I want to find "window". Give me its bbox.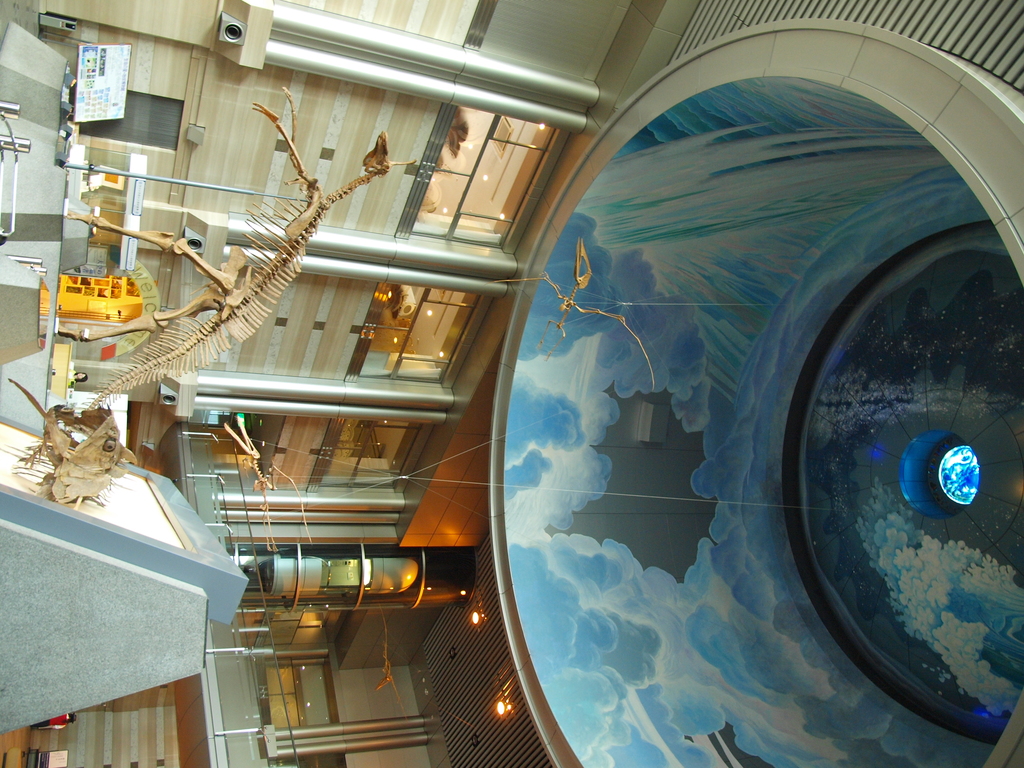
399/104/556/266.
